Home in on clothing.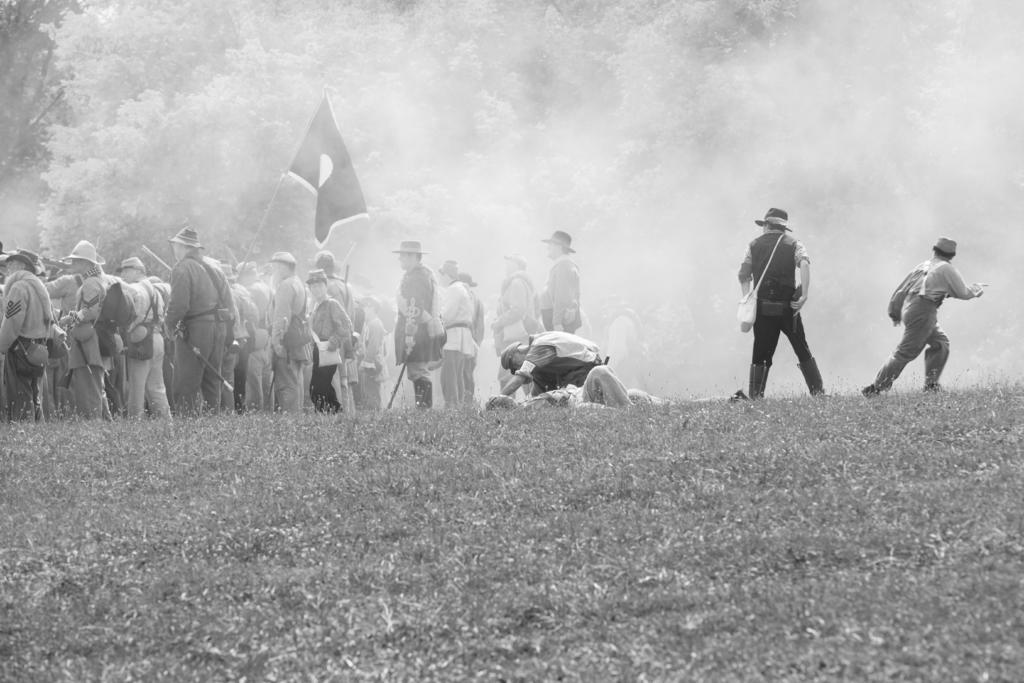
Homed in at box(600, 311, 644, 388).
